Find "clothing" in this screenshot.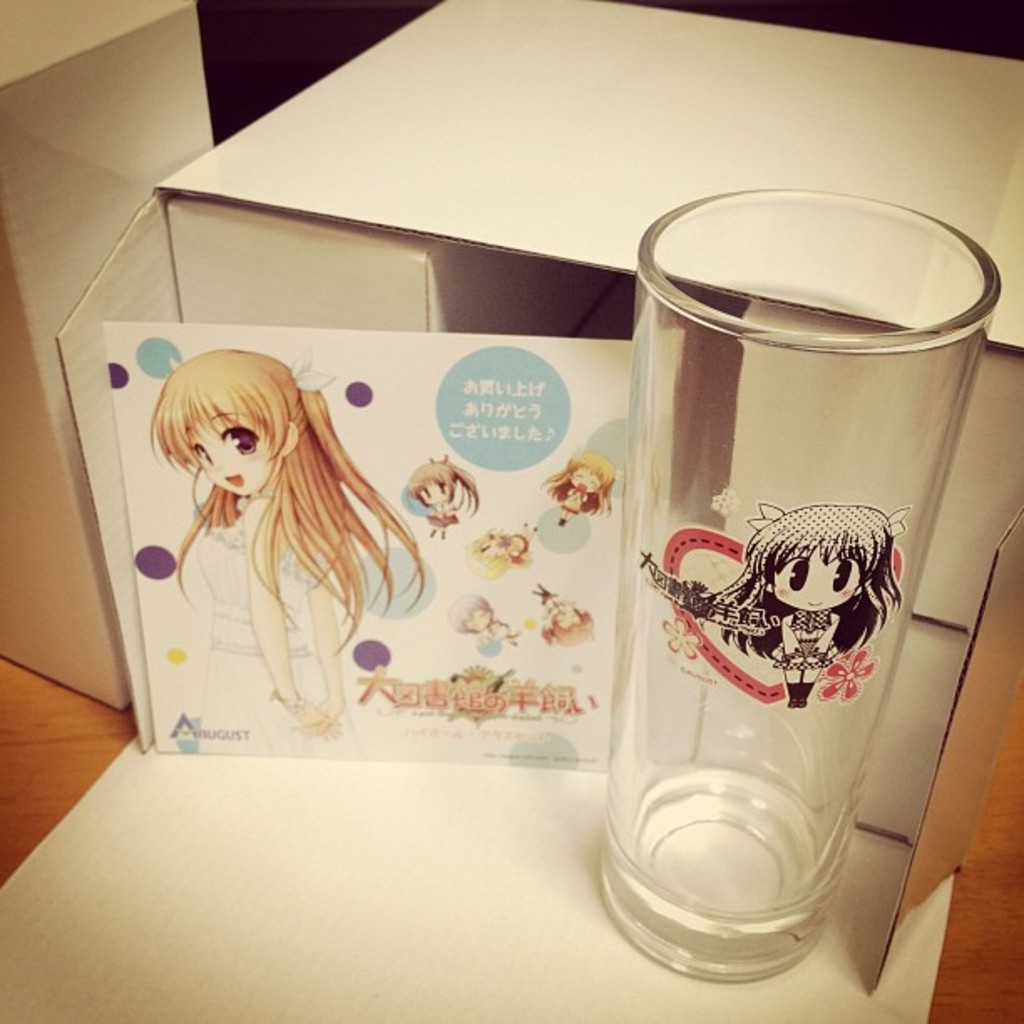
The bounding box for "clothing" is 559:490:577:515.
